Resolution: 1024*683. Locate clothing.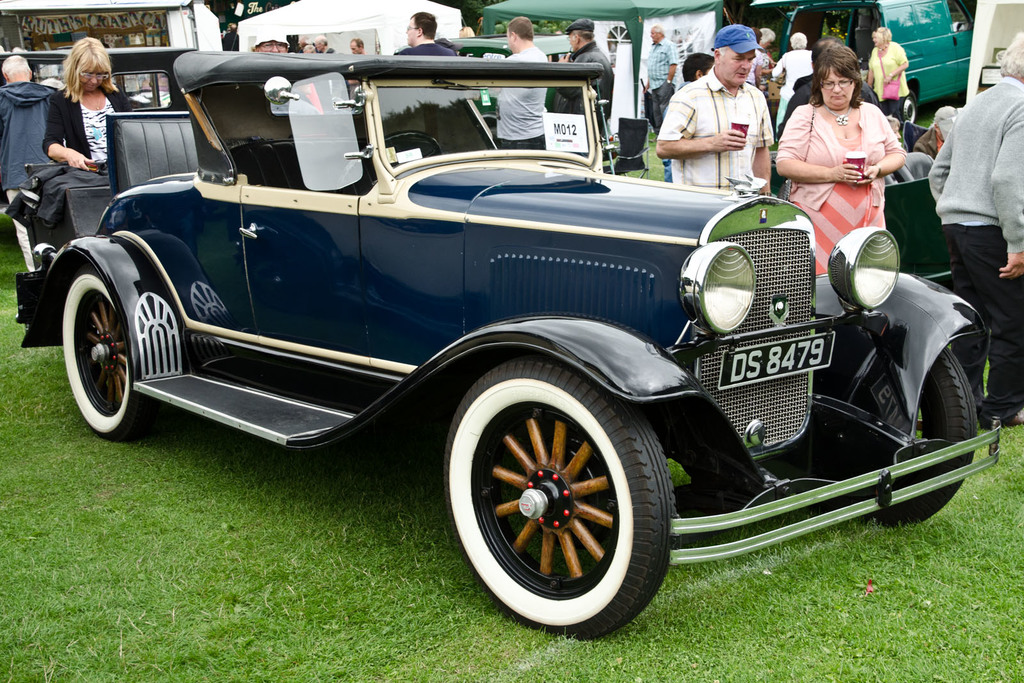
<box>349,80,359,99</box>.
